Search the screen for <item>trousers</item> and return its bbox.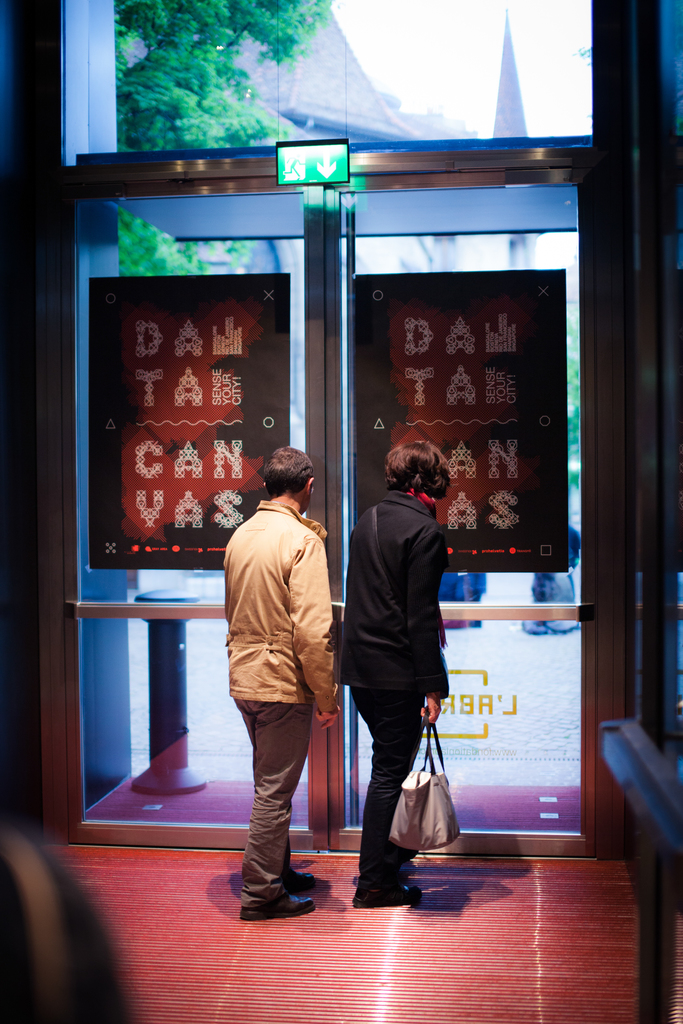
Found: BBox(229, 670, 330, 904).
